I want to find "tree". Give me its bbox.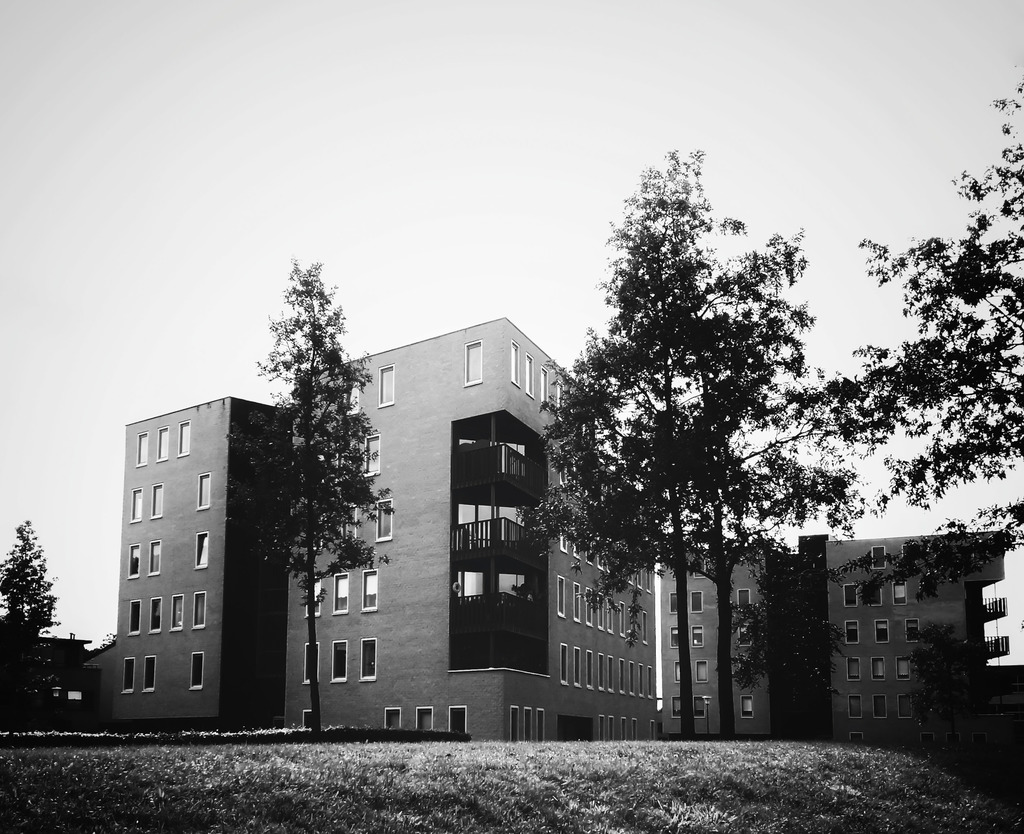
pyautogui.locateOnScreen(511, 143, 823, 735).
